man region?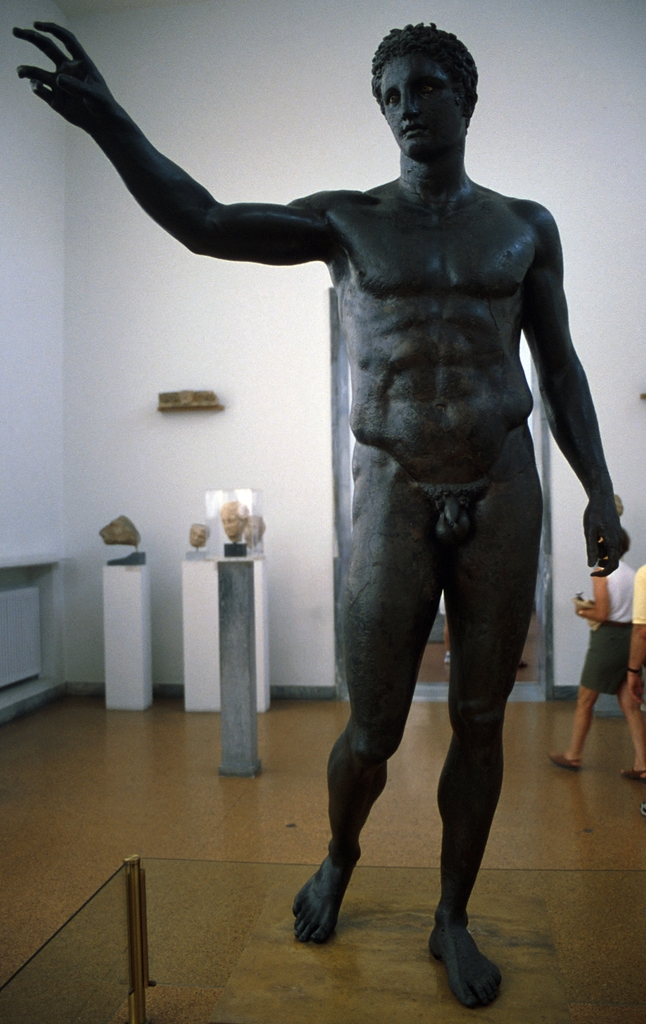
(14,18,627,1012)
